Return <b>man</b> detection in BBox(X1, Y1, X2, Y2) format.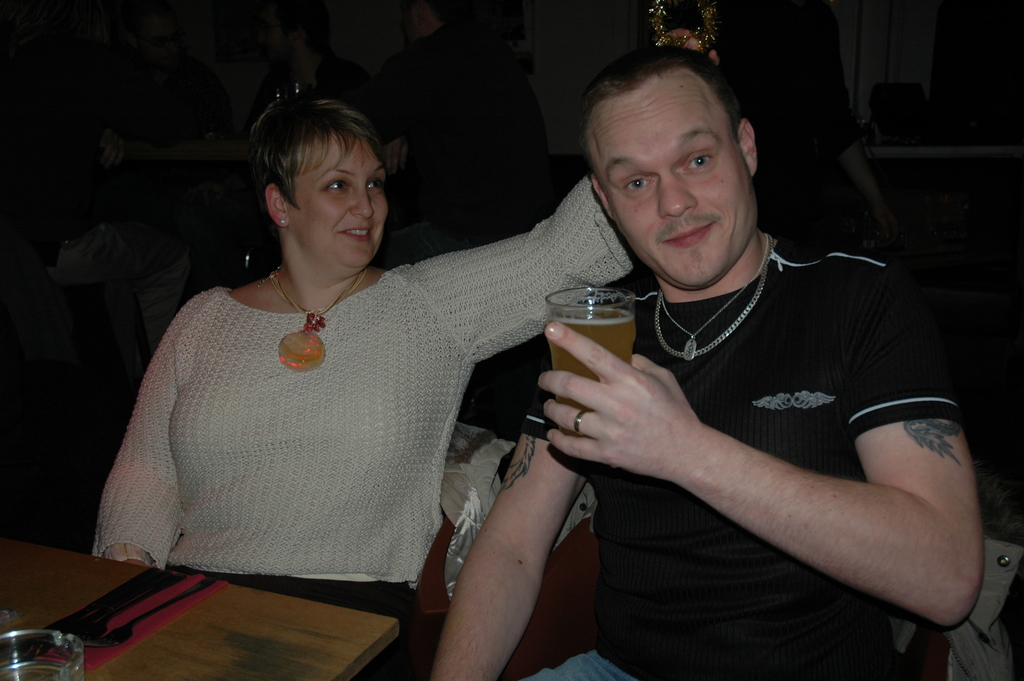
BBox(319, 50, 980, 659).
